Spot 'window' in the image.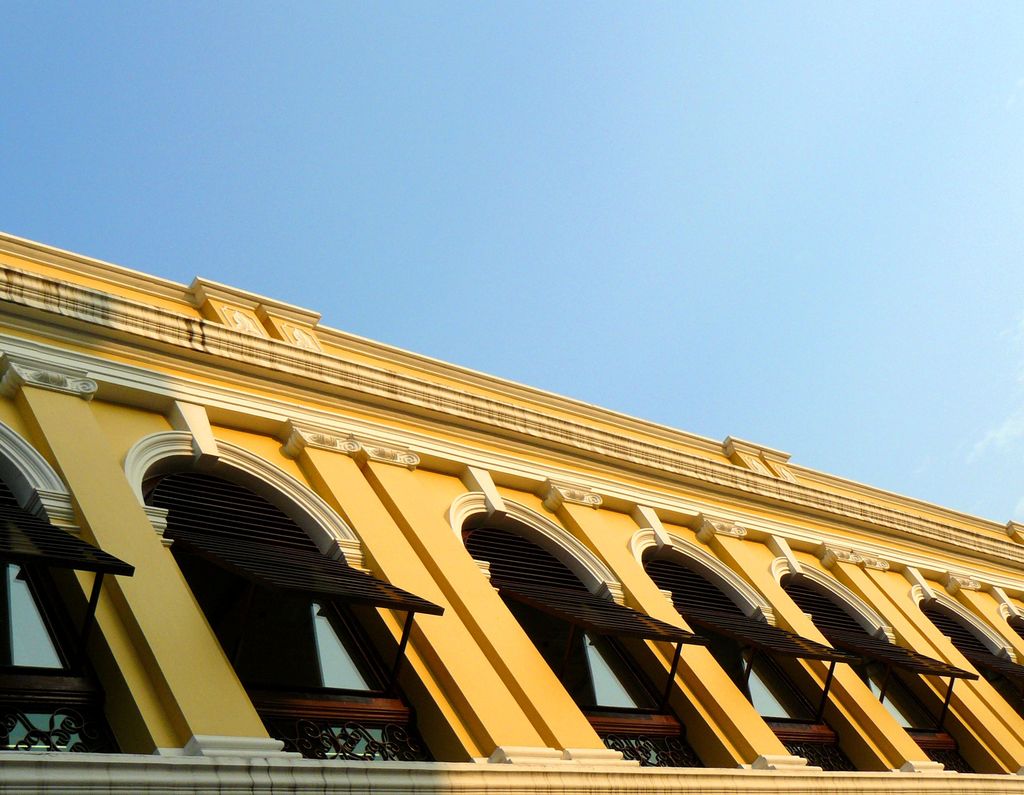
'window' found at region(0, 416, 159, 753).
